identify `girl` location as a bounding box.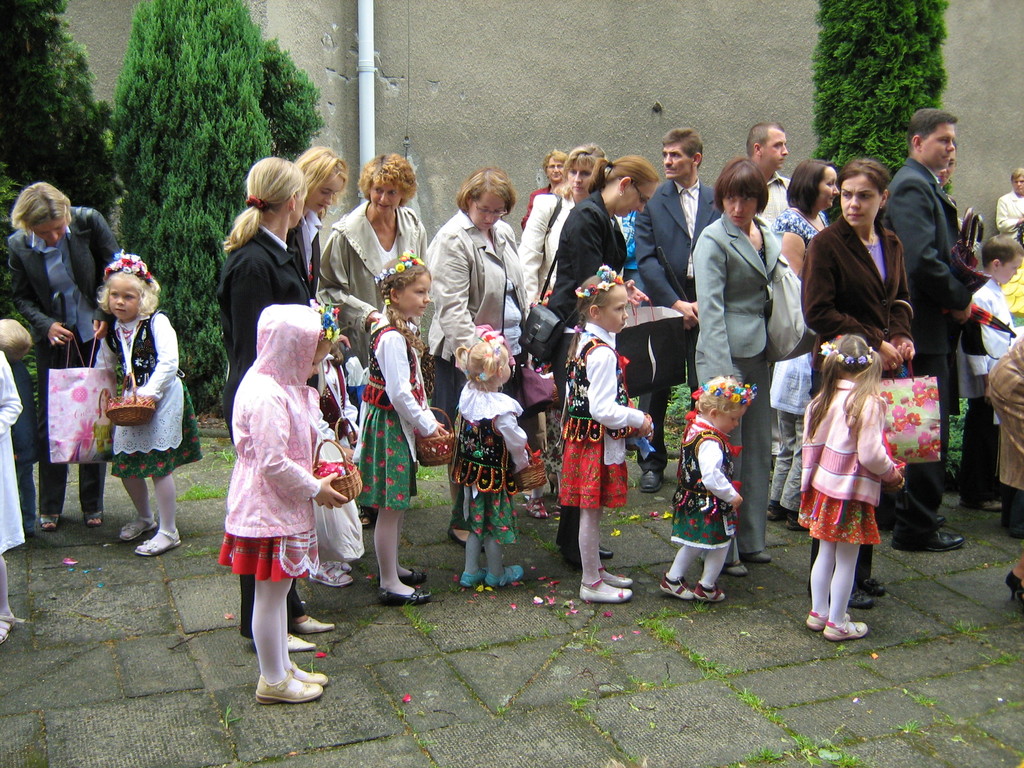
left=547, top=280, right=671, bottom=602.
